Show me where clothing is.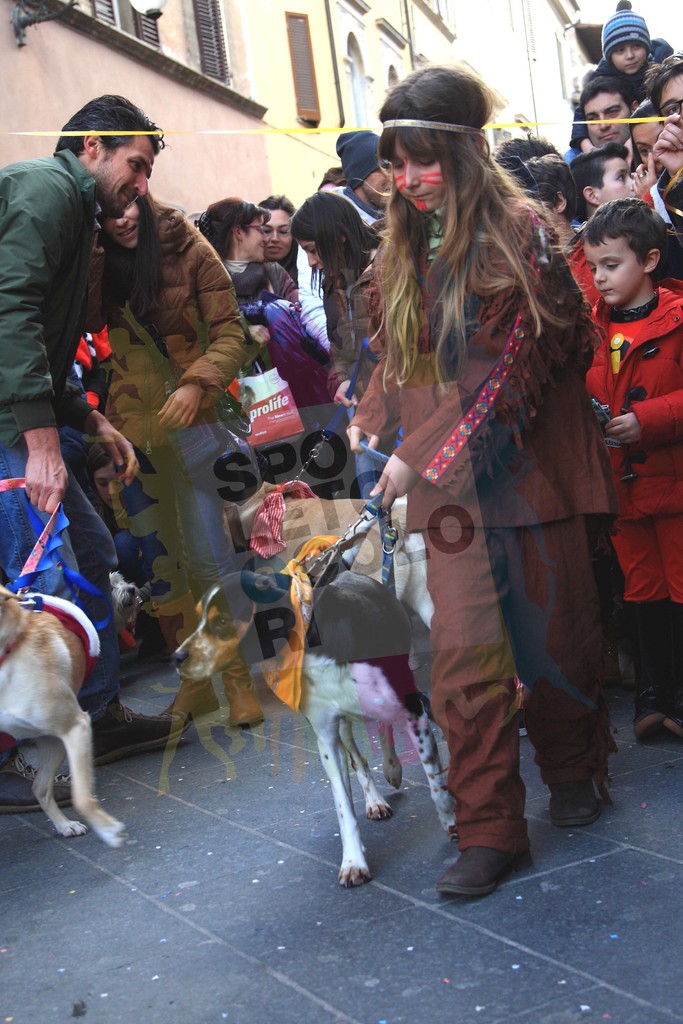
clothing is at 274, 250, 304, 291.
